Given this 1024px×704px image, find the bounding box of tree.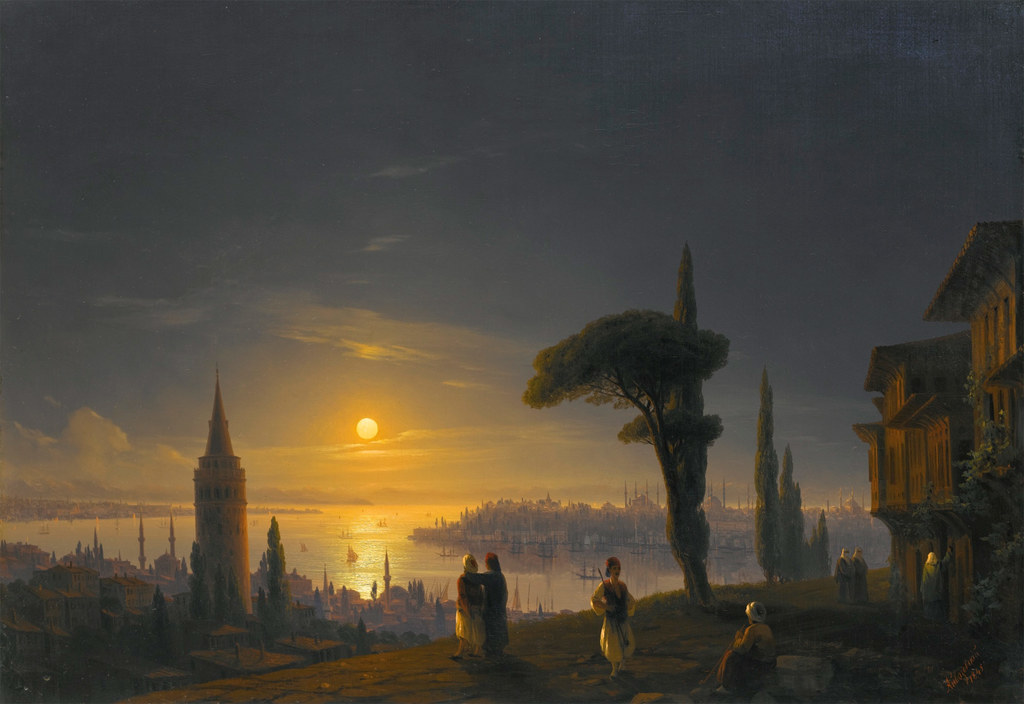
rect(660, 241, 708, 597).
